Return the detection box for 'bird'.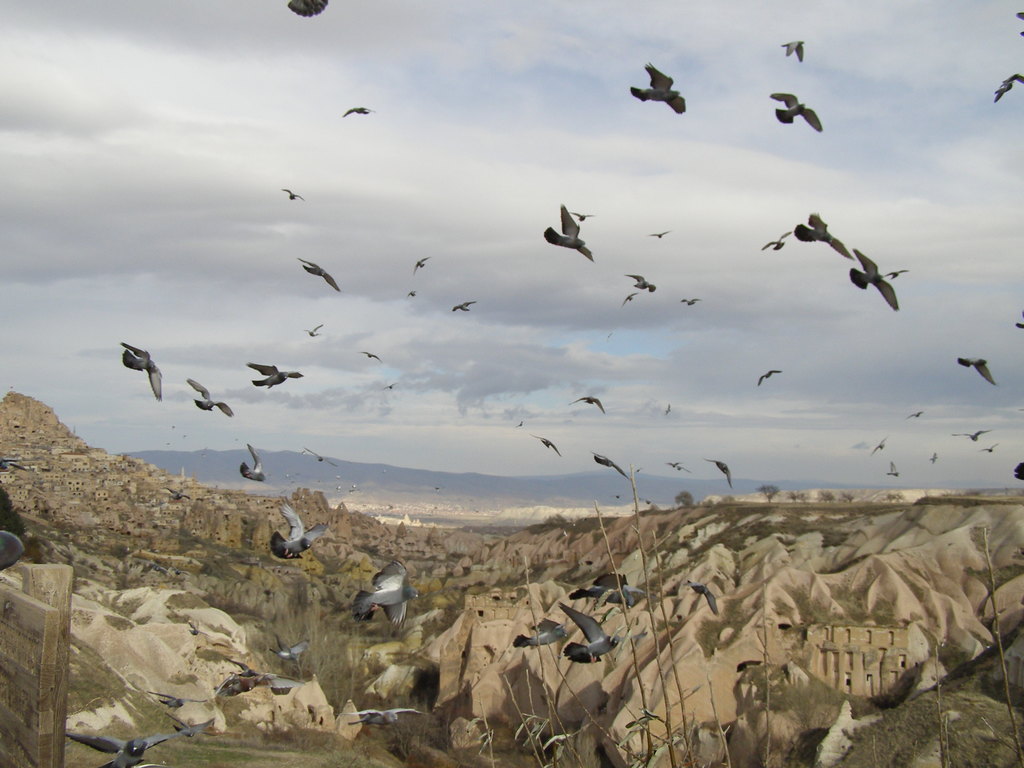
<region>1010, 465, 1020, 480</region>.
